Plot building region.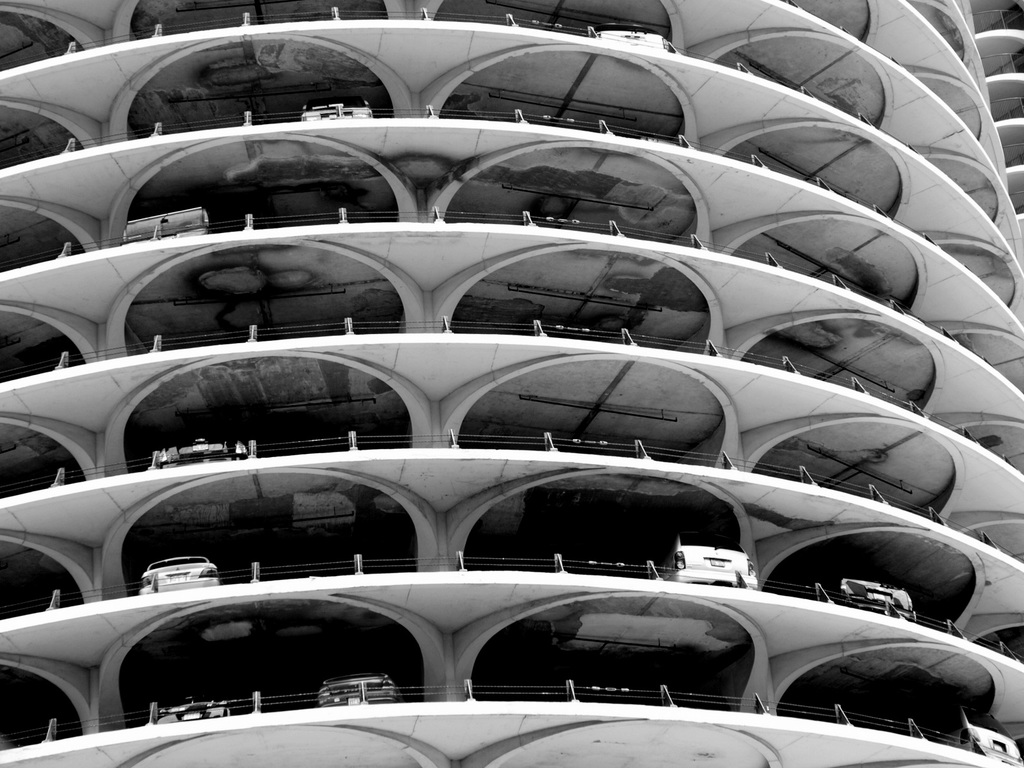
Plotted at crop(0, 0, 1023, 767).
